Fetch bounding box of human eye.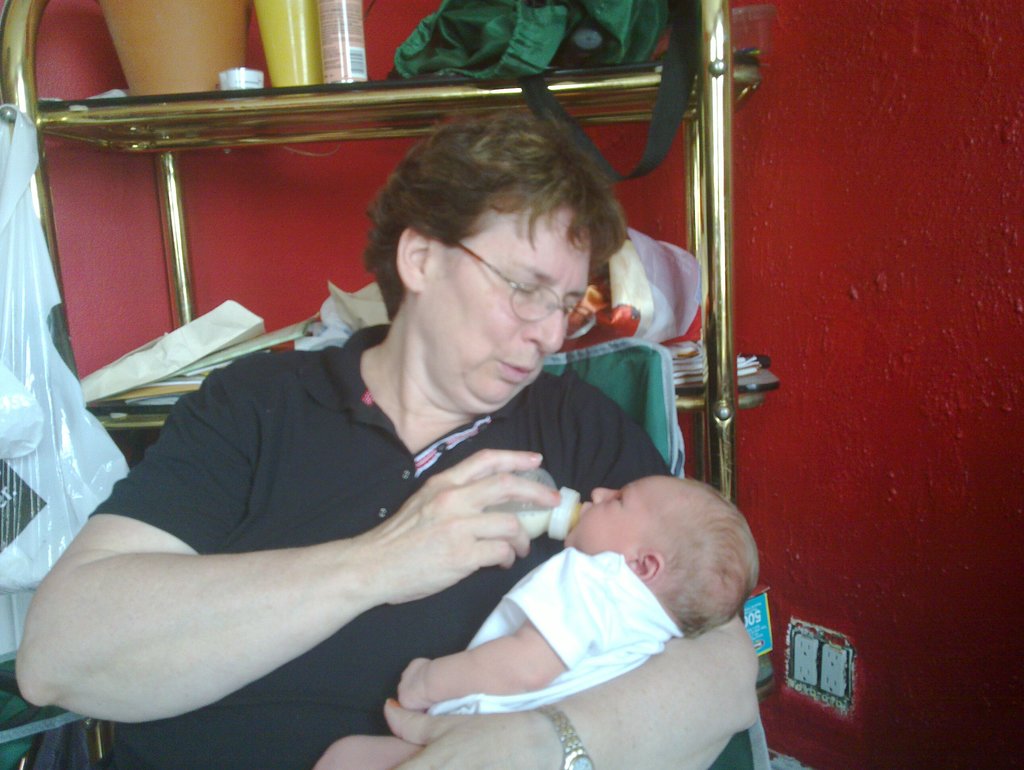
Bbox: detection(500, 268, 542, 297).
